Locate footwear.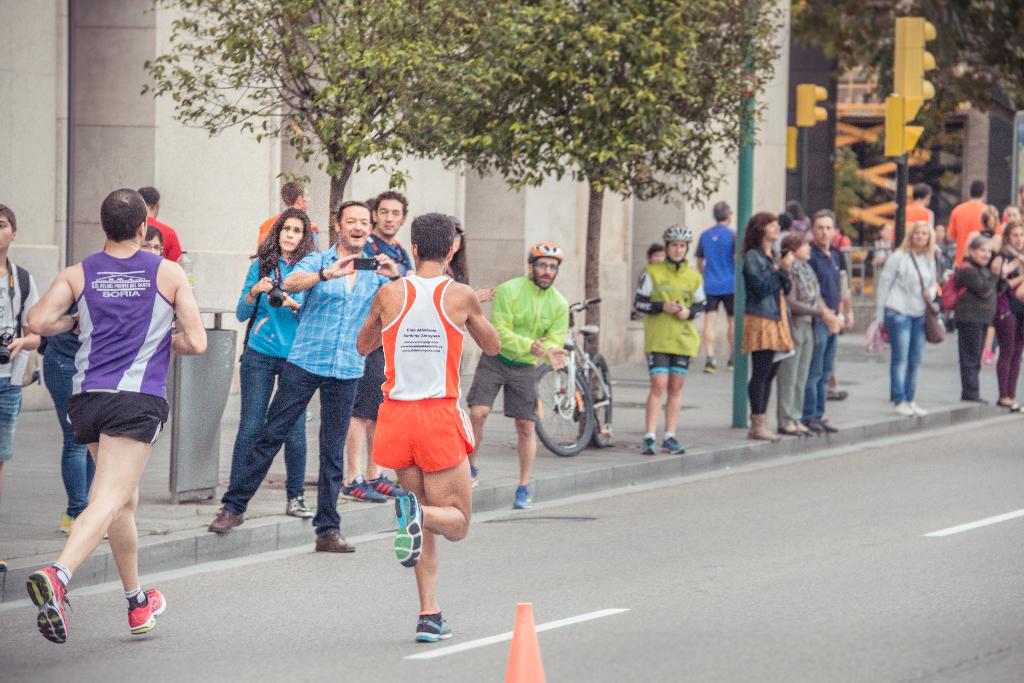
Bounding box: select_region(371, 469, 399, 498).
